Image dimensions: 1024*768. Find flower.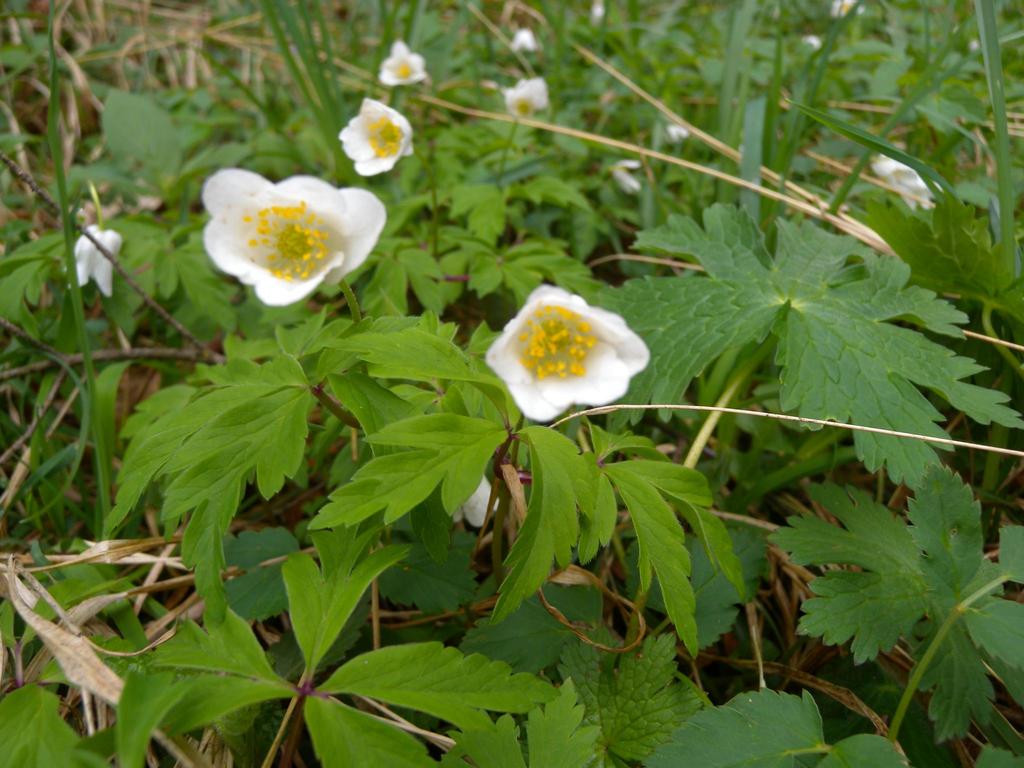
[200, 166, 385, 308].
